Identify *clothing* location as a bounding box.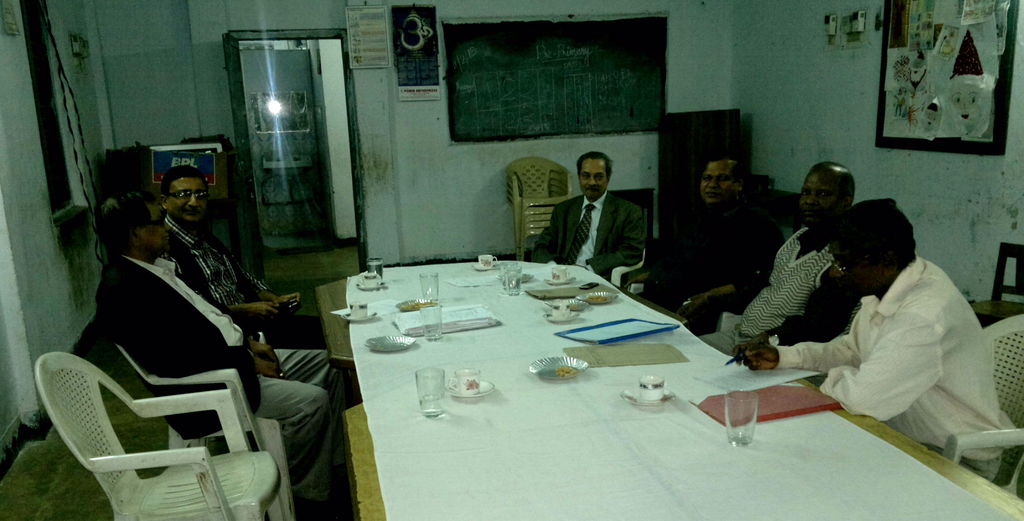
region(155, 207, 328, 353).
